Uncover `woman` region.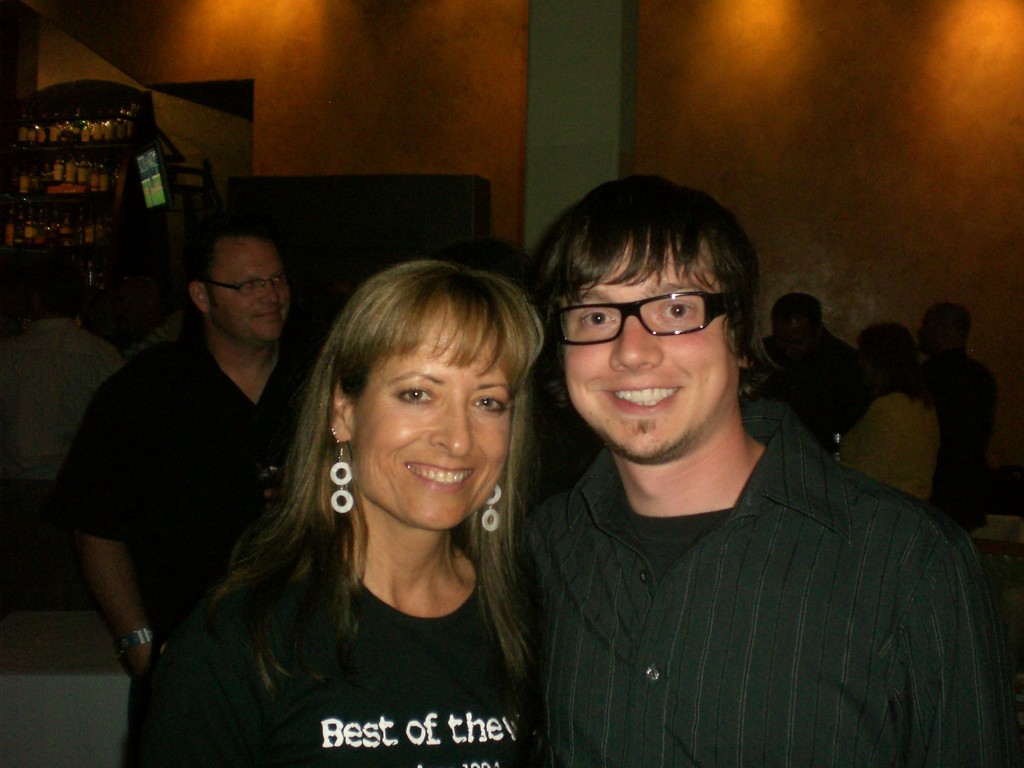
Uncovered: 148:198:587:764.
